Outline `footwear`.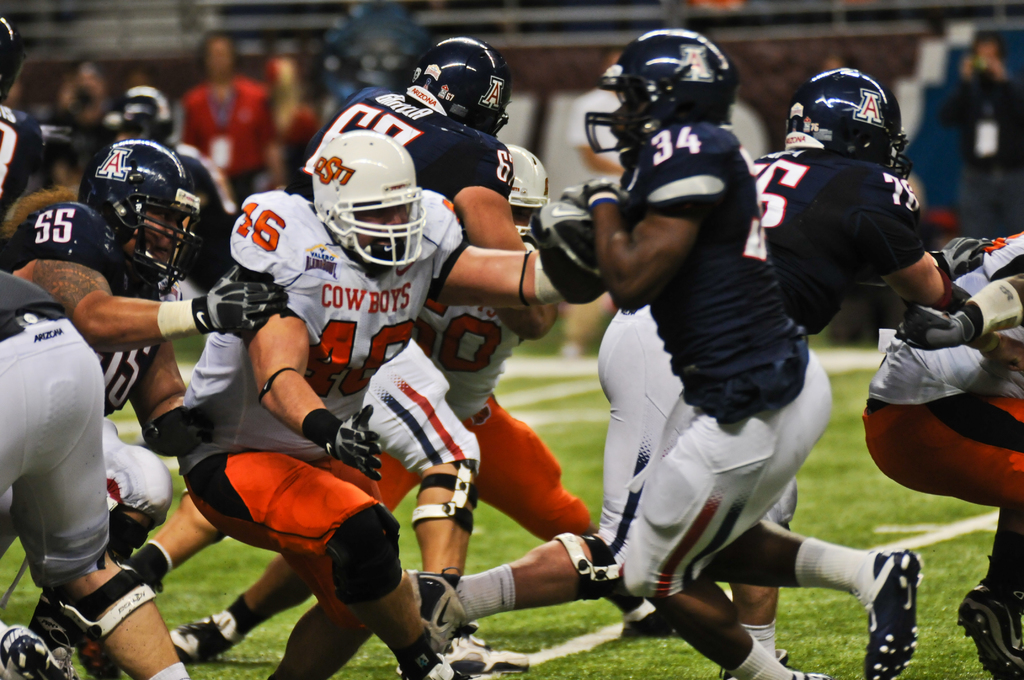
Outline: 0/626/75/679.
